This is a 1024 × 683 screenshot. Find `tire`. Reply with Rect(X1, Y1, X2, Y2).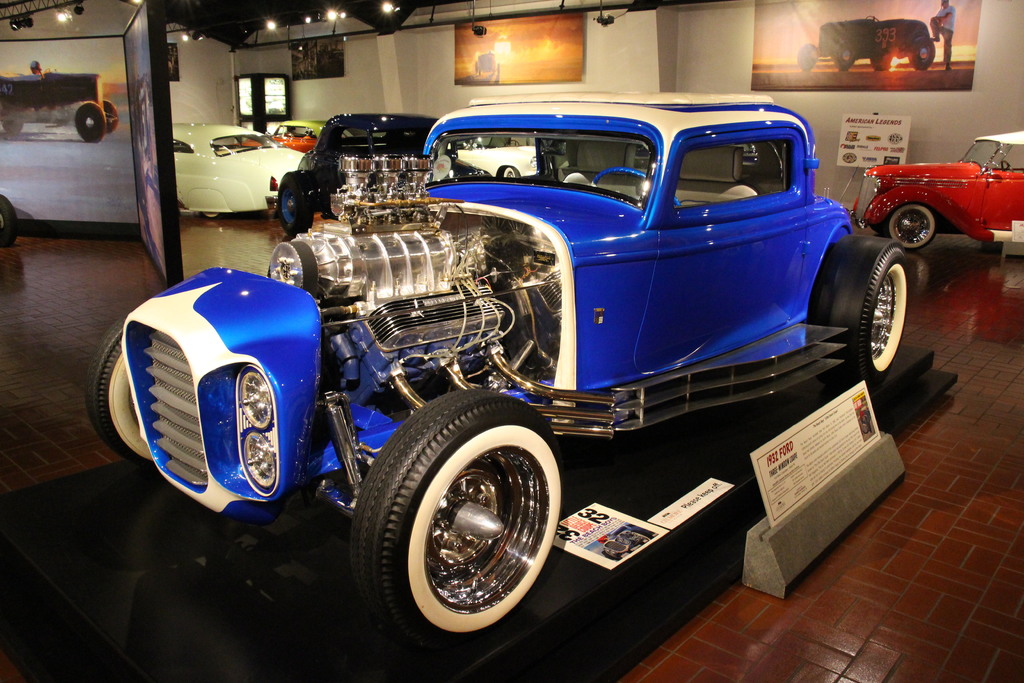
Rect(826, 221, 925, 406).
